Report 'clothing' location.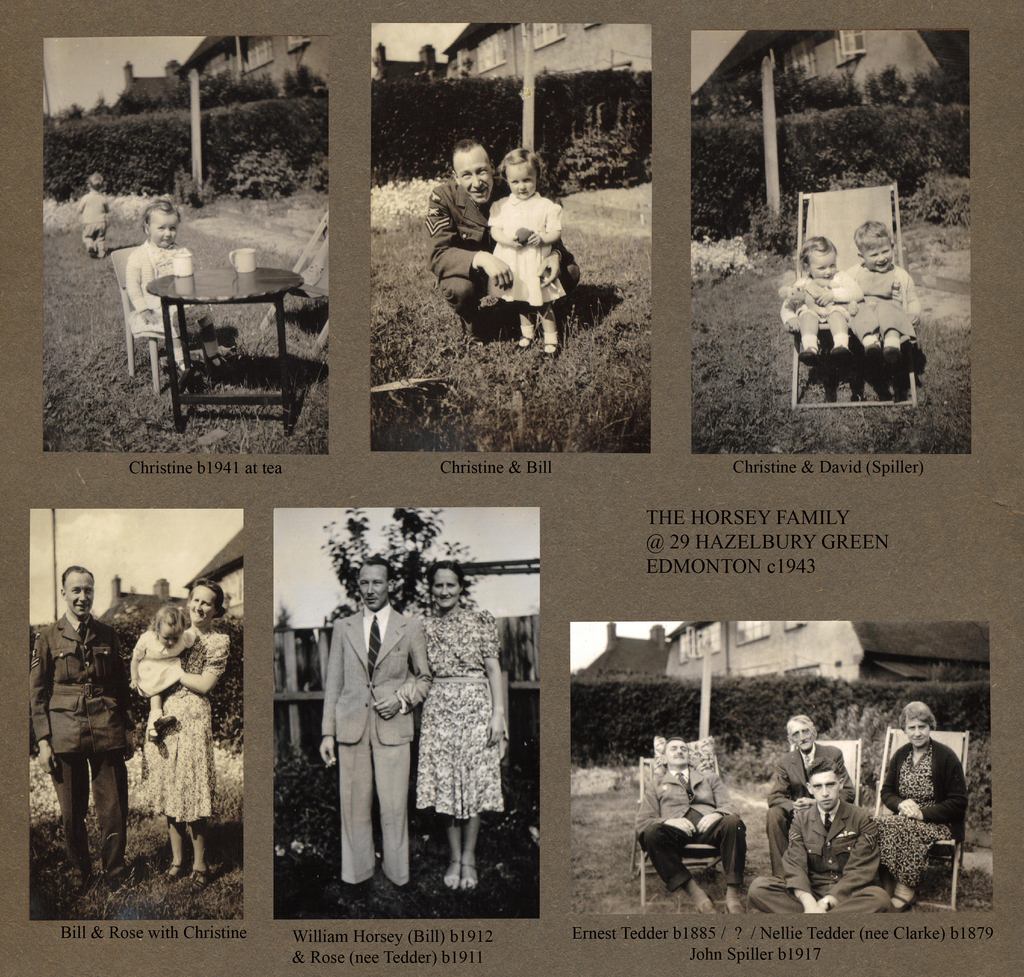
Report: <box>636,754,758,904</box>.
